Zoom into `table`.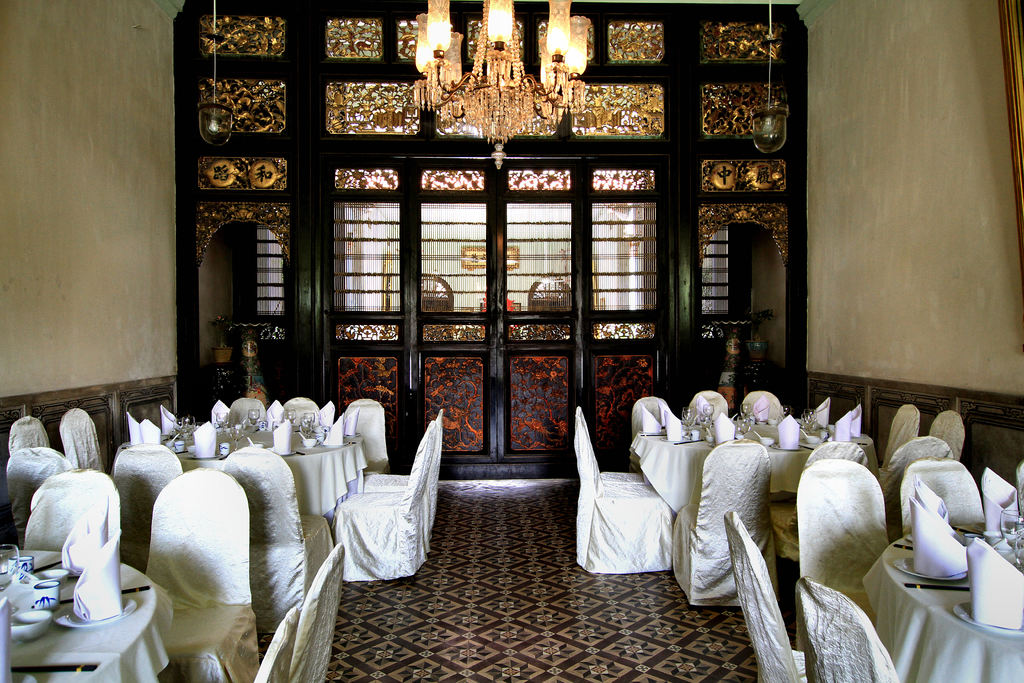
Zoom target: box(149, 418, 372, 518).
